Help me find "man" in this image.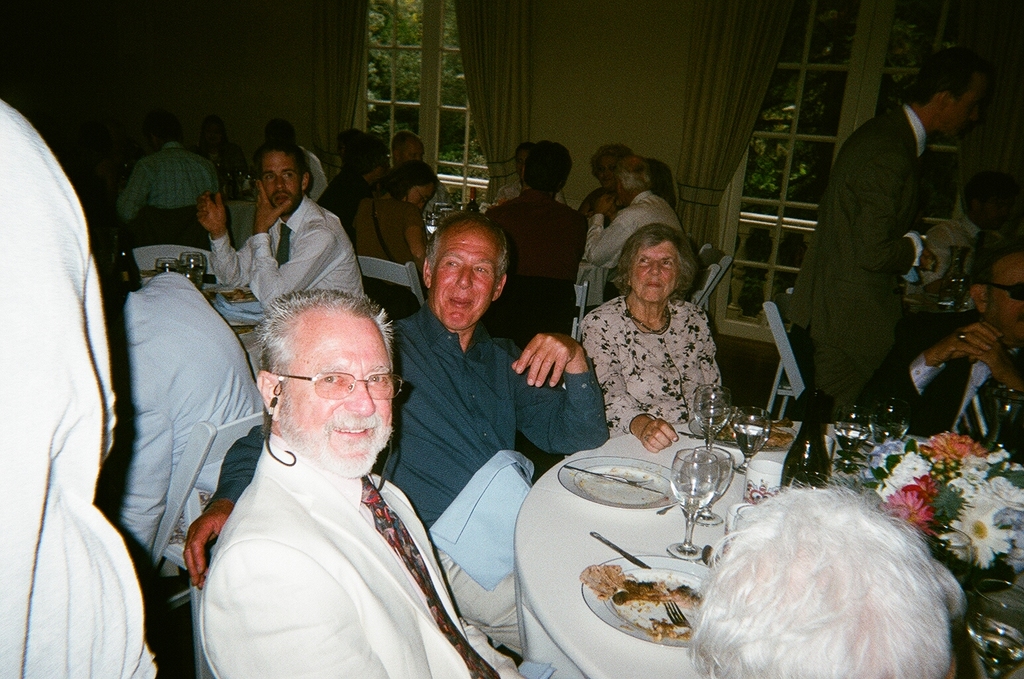
Found it: 567:139:685:214.
